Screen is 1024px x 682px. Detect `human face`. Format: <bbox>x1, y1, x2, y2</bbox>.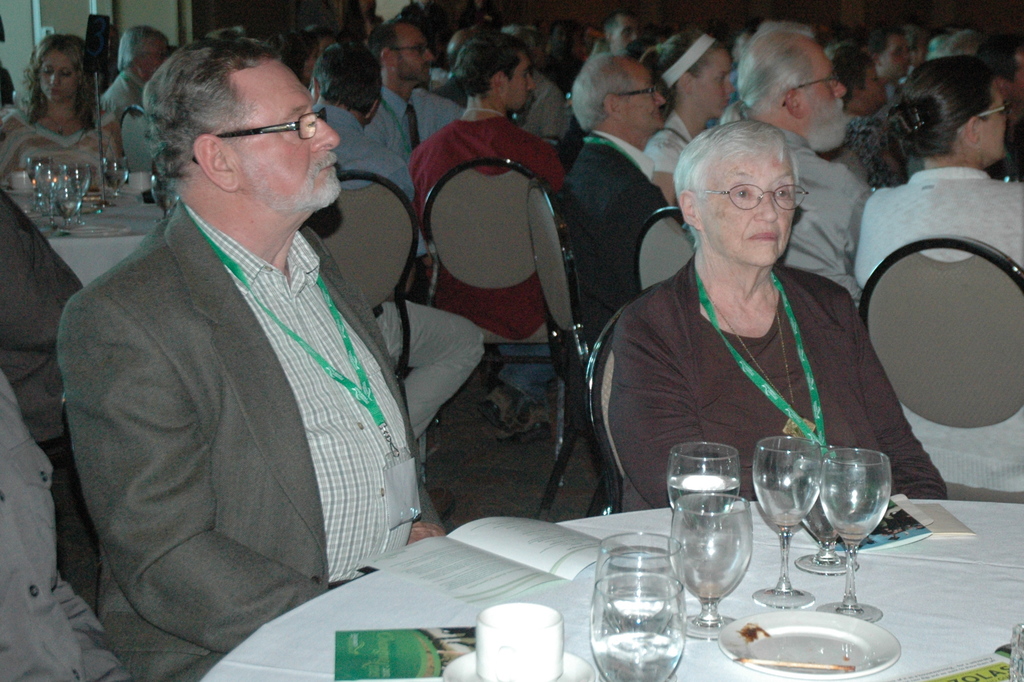
<bbox>33, 53, 75, 102</bbox>.
